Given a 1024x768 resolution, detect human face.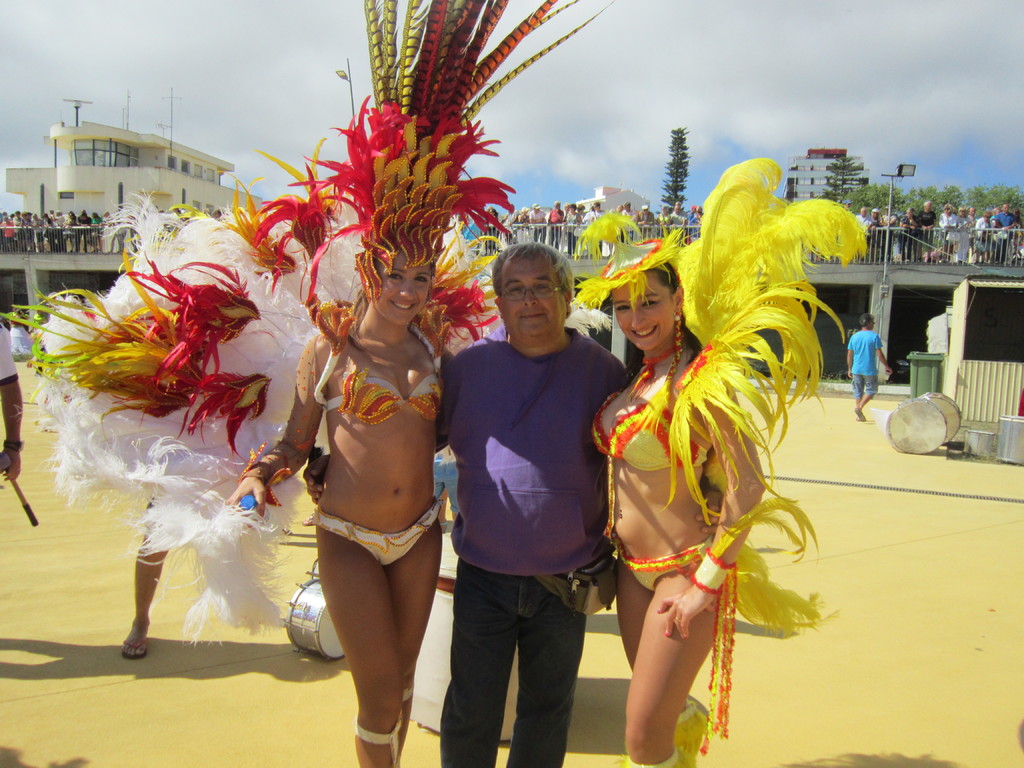
372 254 433 320.
